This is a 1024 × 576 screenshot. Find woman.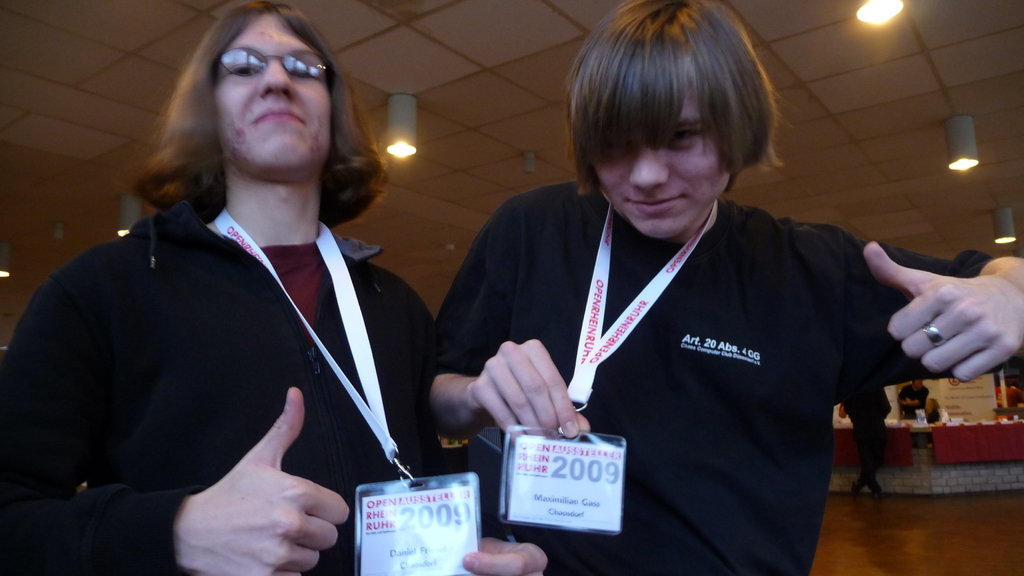
Bounding box: select_region(29, 13, 449, 575).
